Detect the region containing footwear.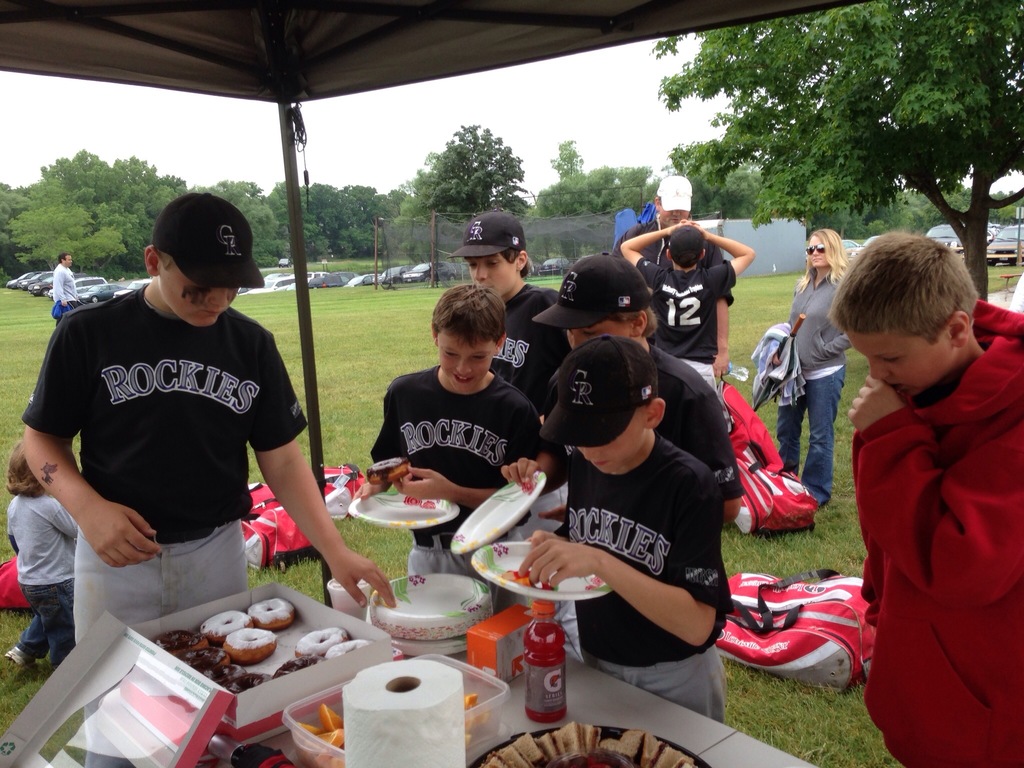
{"left": 3, "top": 644, "right": 38, "bottom": 669}.
